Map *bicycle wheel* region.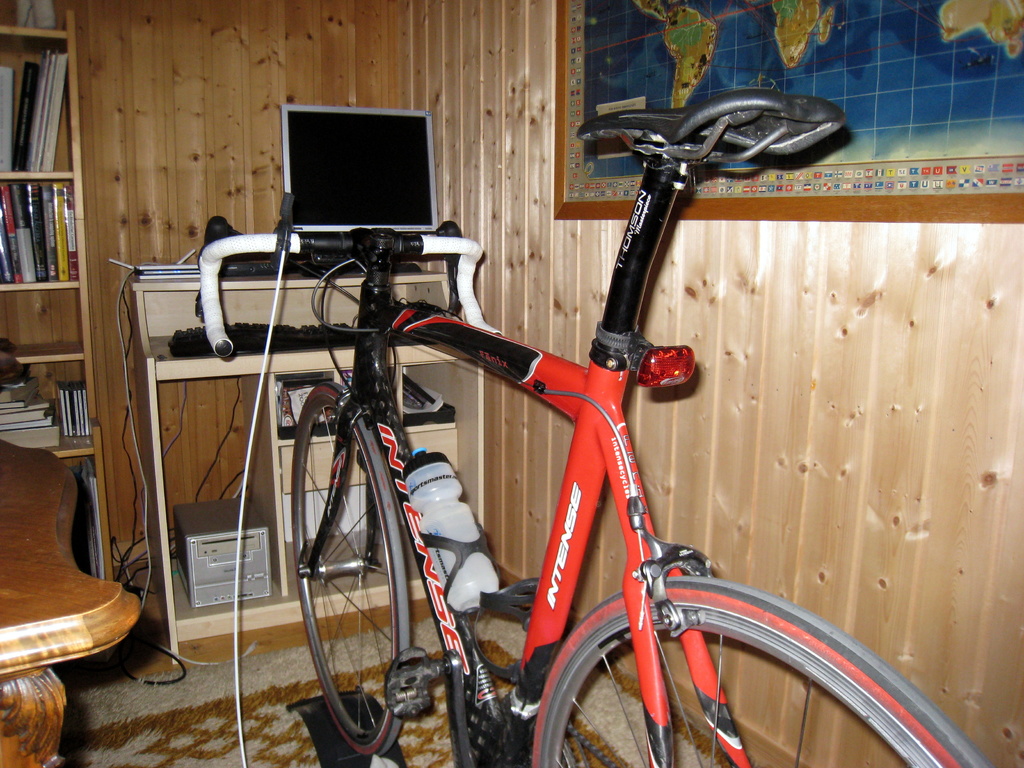
Mapped to 525,574,991,767.
